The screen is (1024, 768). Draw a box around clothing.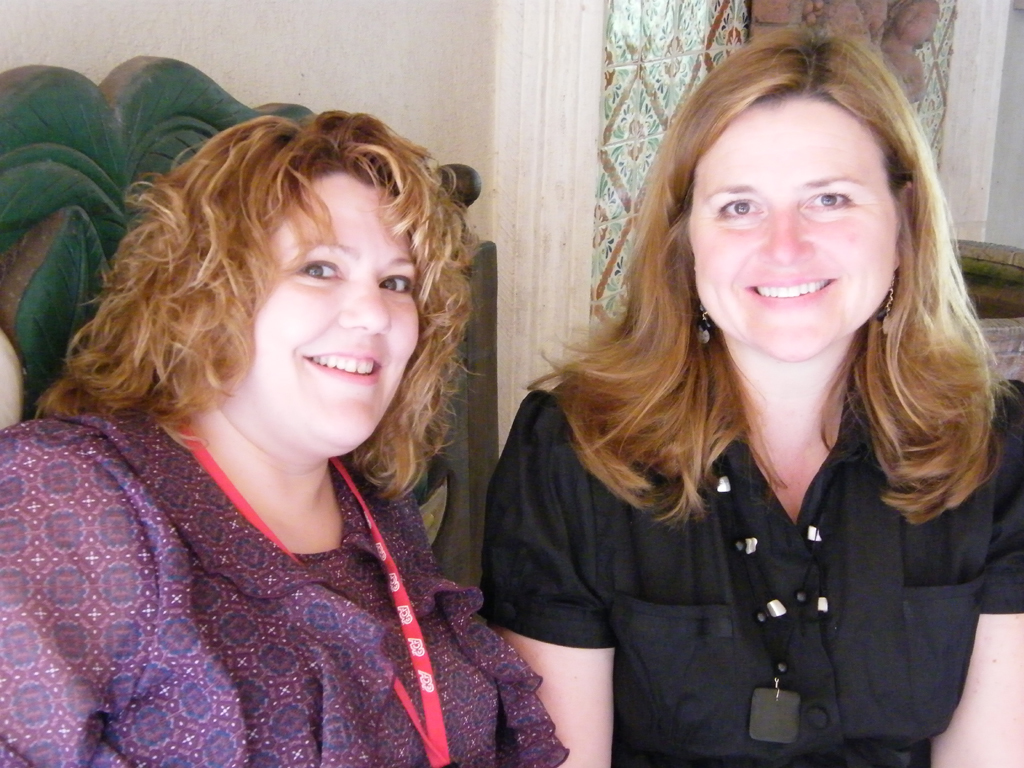
box=[8, 383, 552, 764].
